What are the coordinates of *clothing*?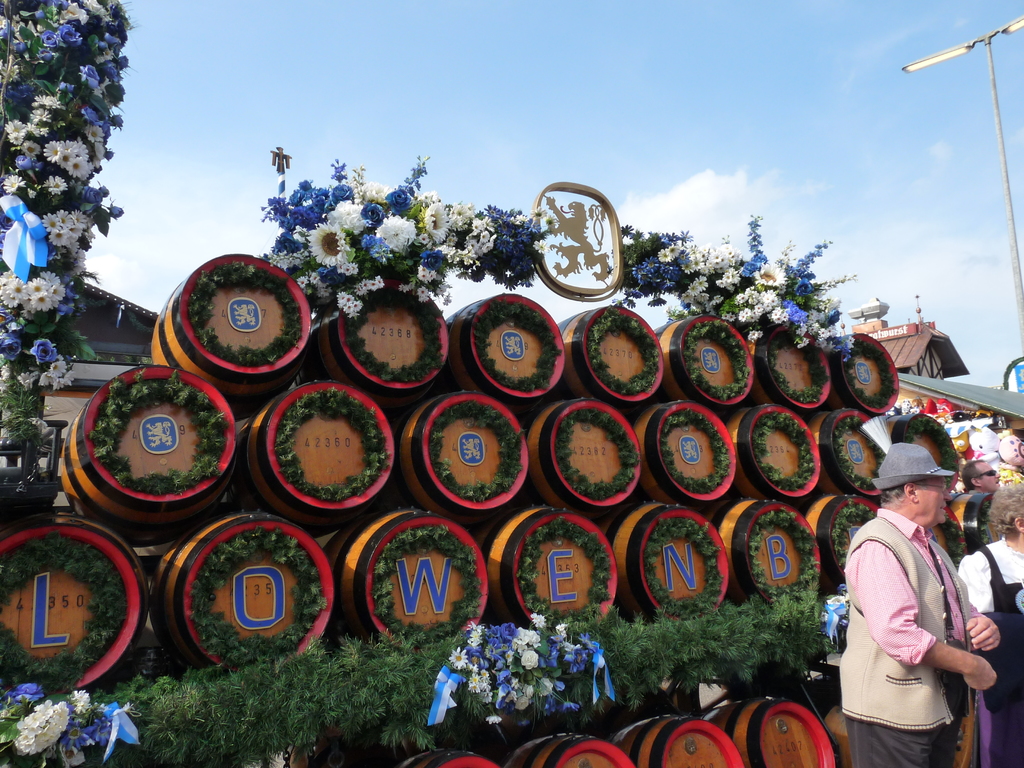
left=955, top=532, right=1023, bottom=767.
